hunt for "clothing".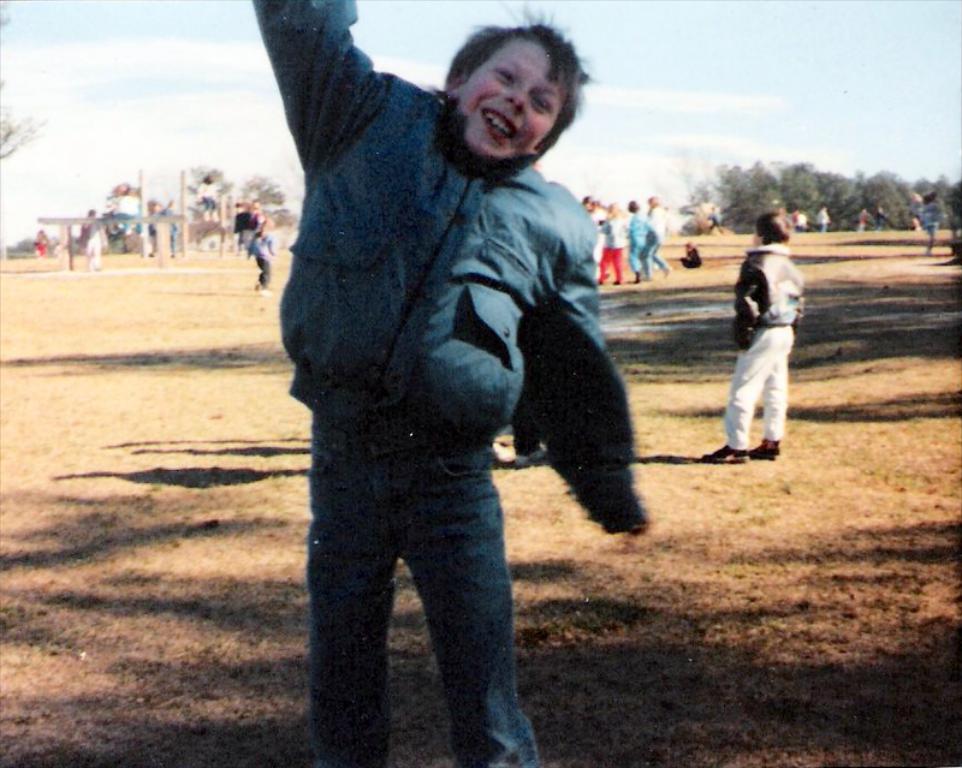
Hunted down at rect(576, 196, 601, 225).
